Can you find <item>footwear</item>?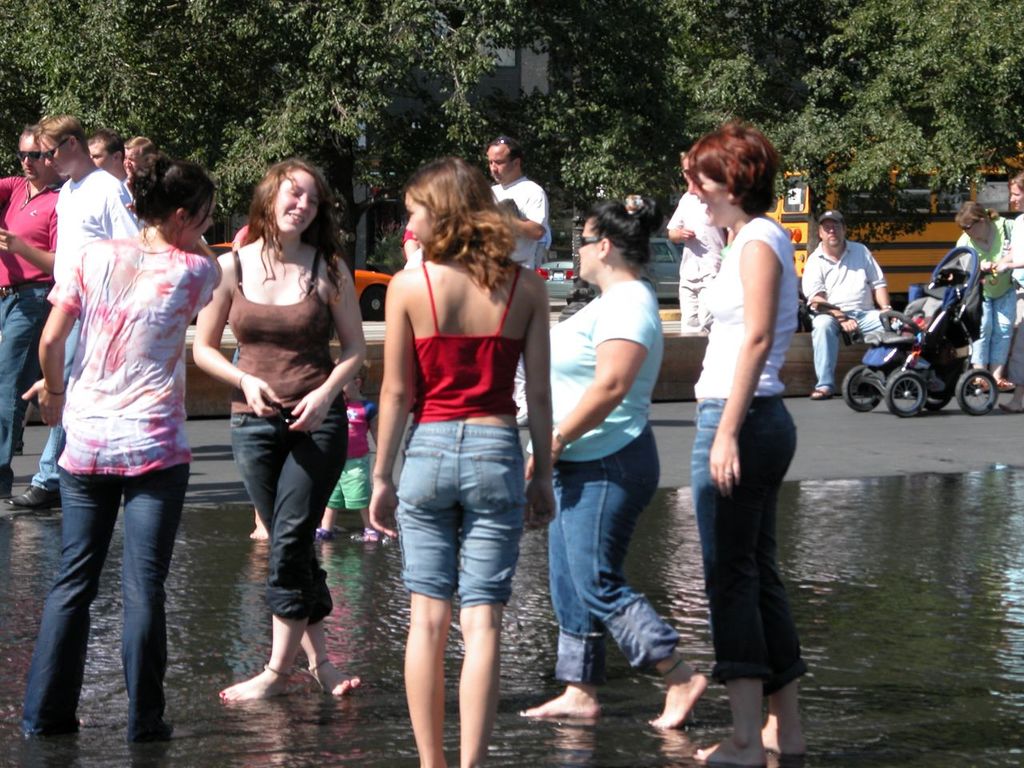
Yes, bounding box: [0,478,70,514].
